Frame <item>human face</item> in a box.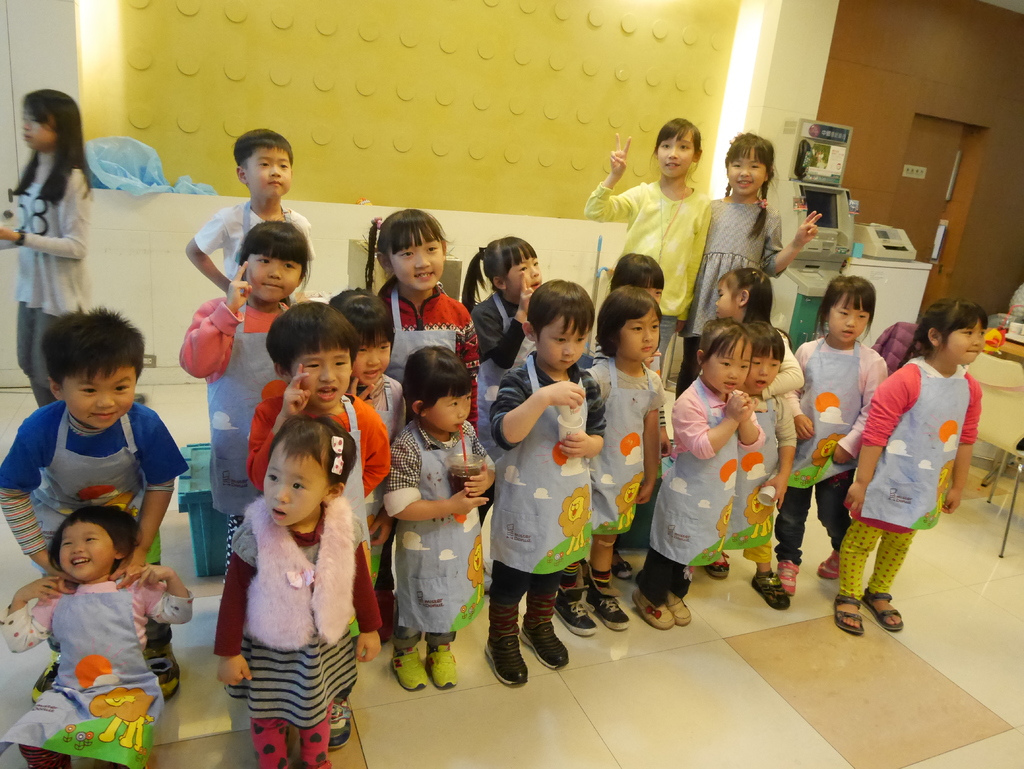
bbox=(62, 367, 133, 428).
